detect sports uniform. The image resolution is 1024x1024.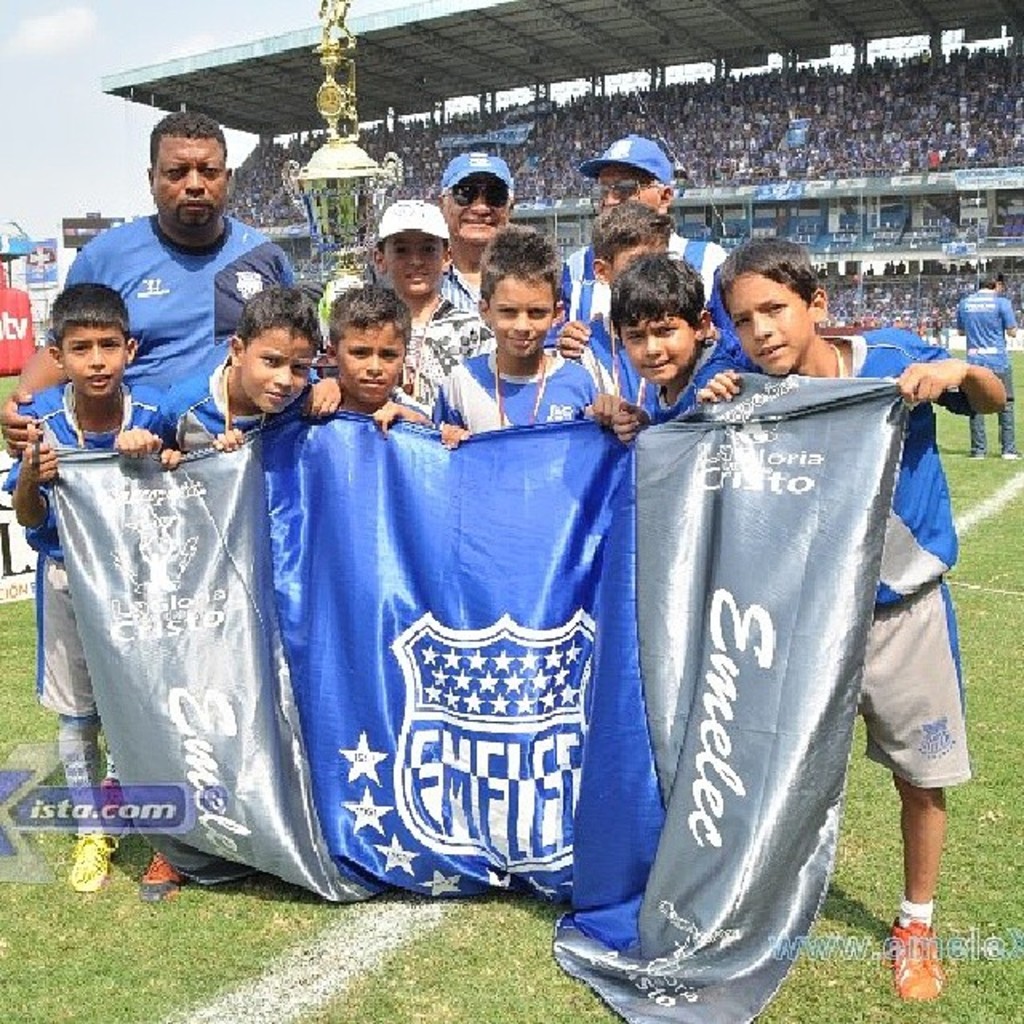
region(829, 325, 960, 795).
